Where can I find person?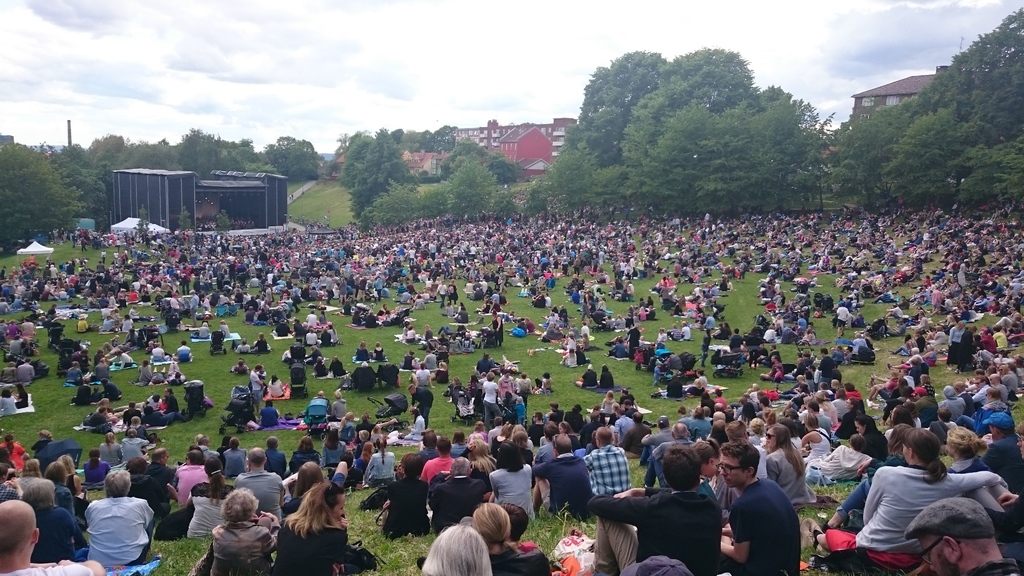
You can find it at {"left": 428, "top": 458, "right": 482, "bottom": 529}.
